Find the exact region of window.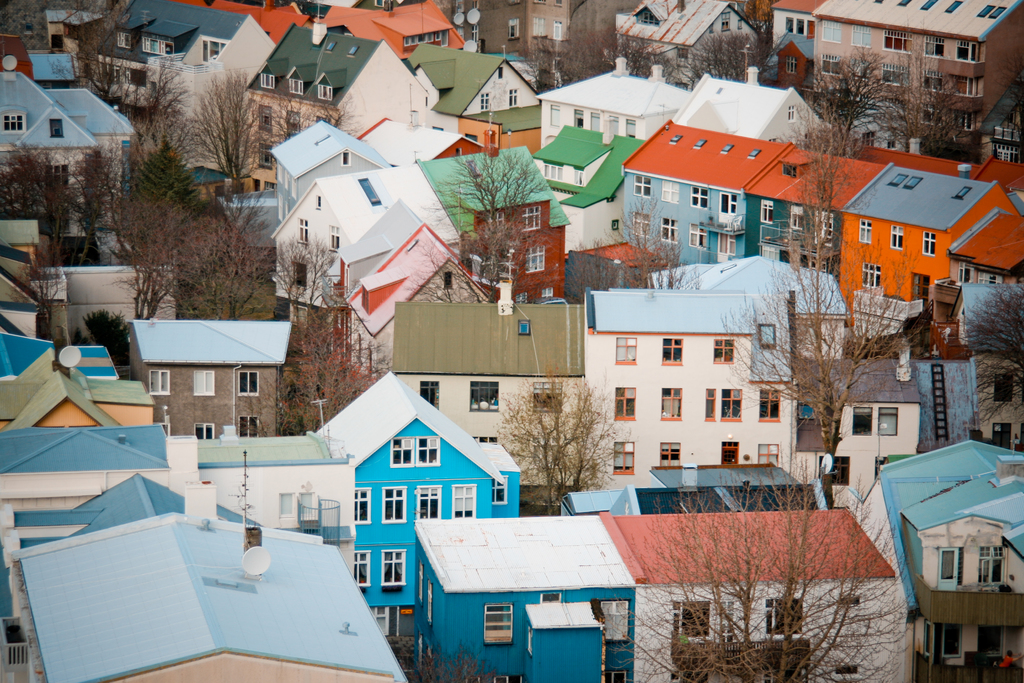
Exact region: 291 304 304 322.
